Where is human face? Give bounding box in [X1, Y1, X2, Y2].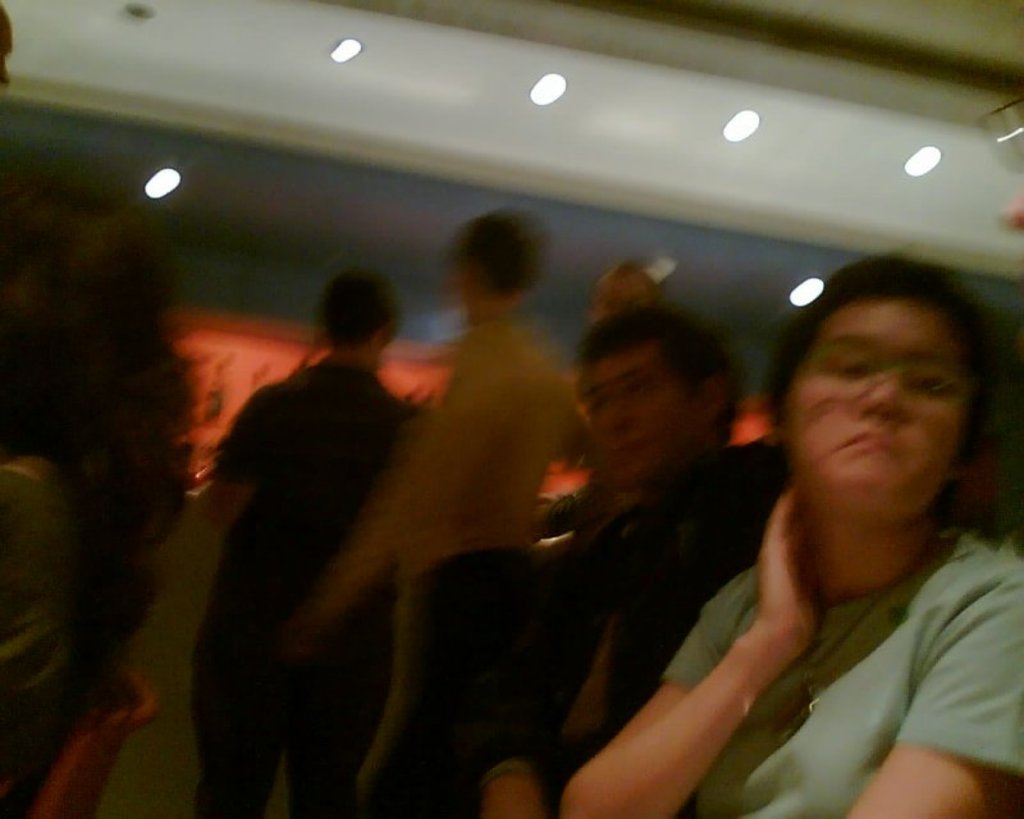
[791, 297, 957, 504].
